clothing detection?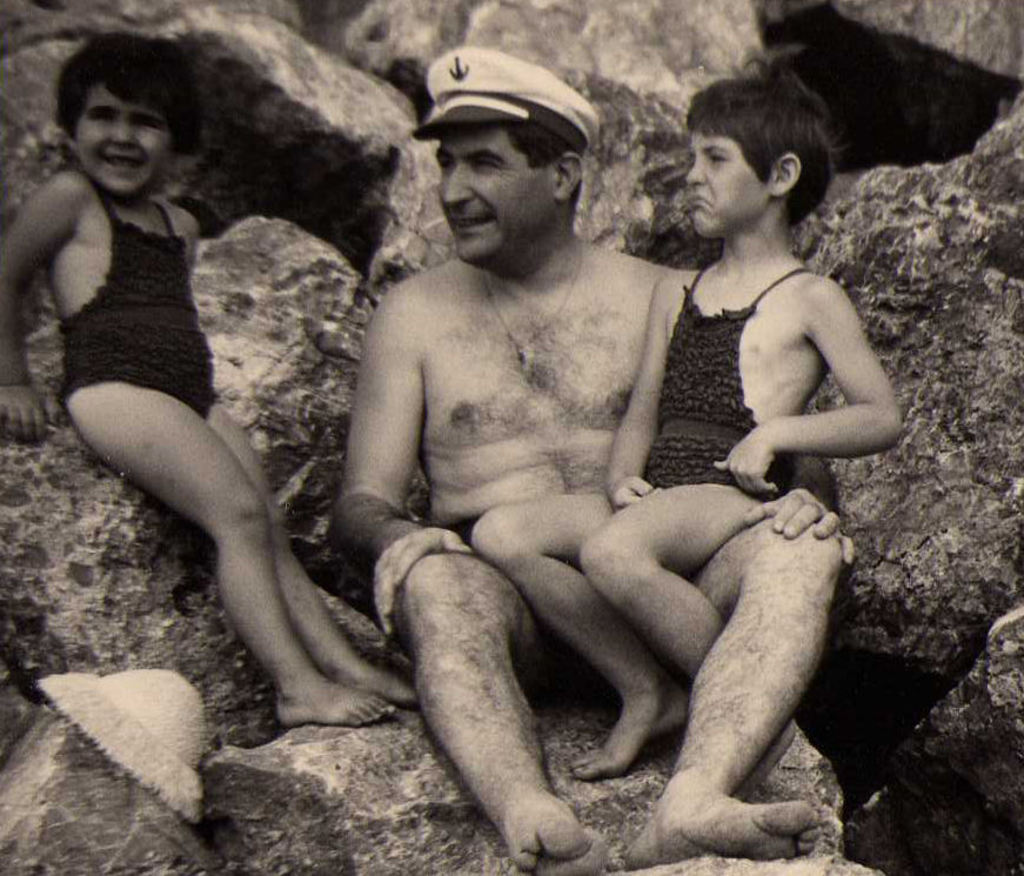
{"left": 56, "top": 175, "right": 221, "bottom": 421}
